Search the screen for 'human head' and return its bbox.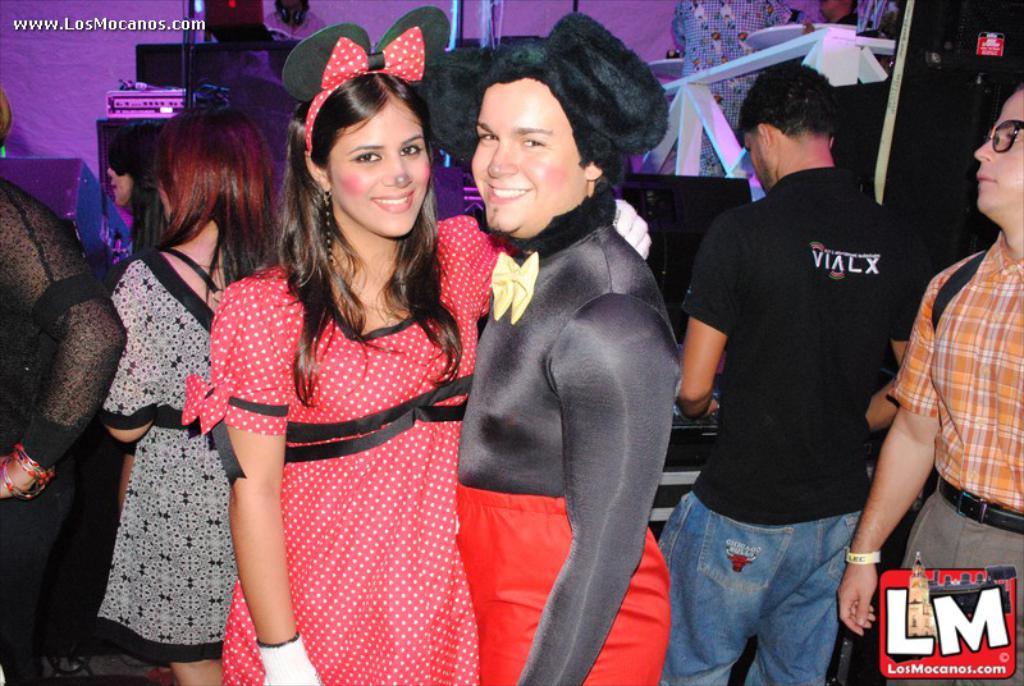
Found: Rect(288, 56, 439, 229).
